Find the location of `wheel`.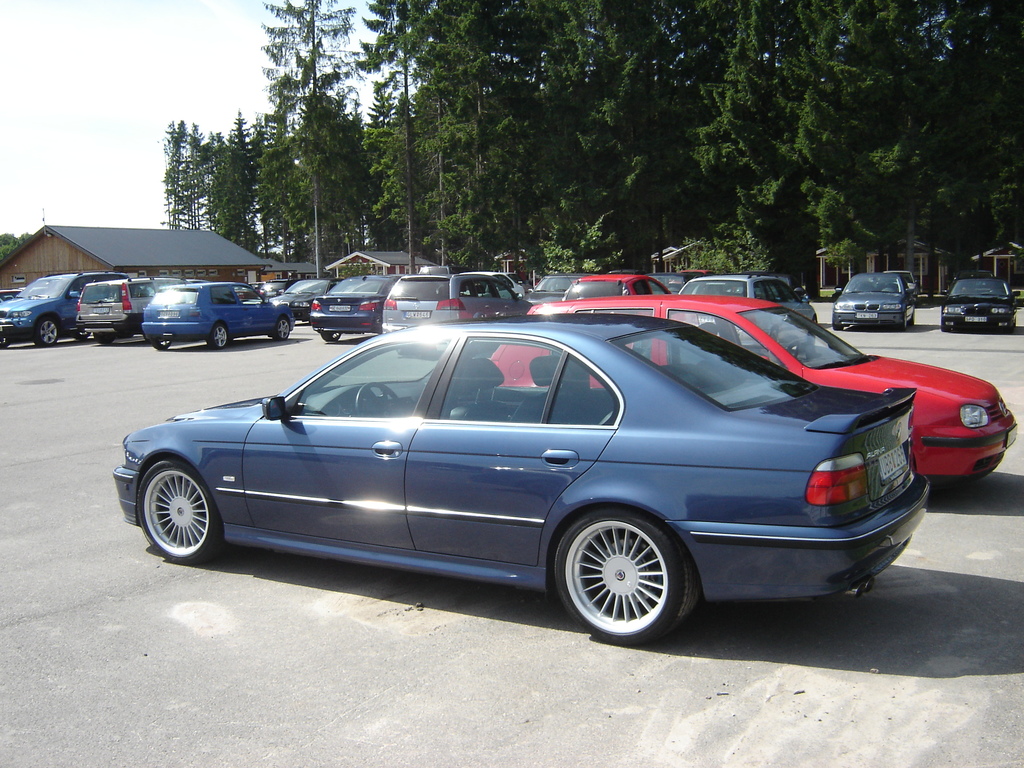
Location: {"x1": 118, "y1": 331, "x2": 132, "y2": 341}.
